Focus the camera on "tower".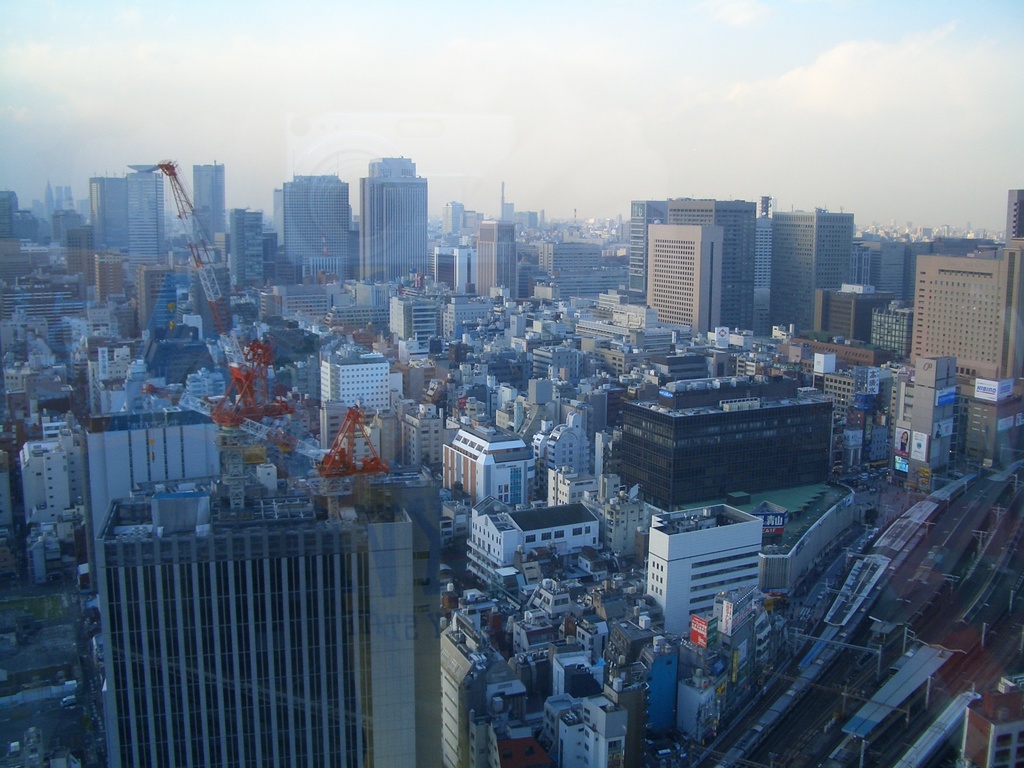
Focus region: (x1=767, y1=214, x2=852, y2=339).
